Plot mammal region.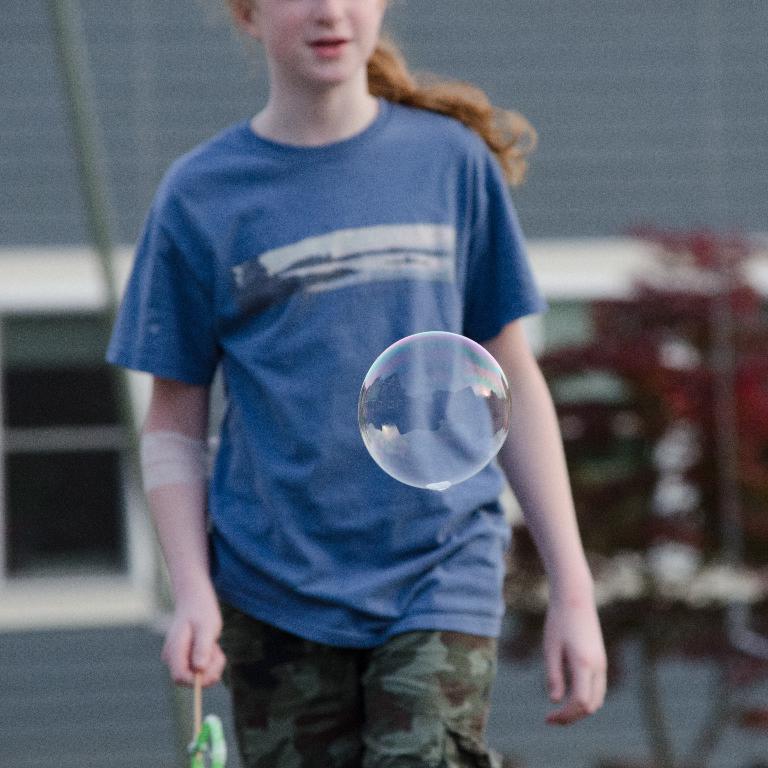
Plotted at 91 9 573 750.
